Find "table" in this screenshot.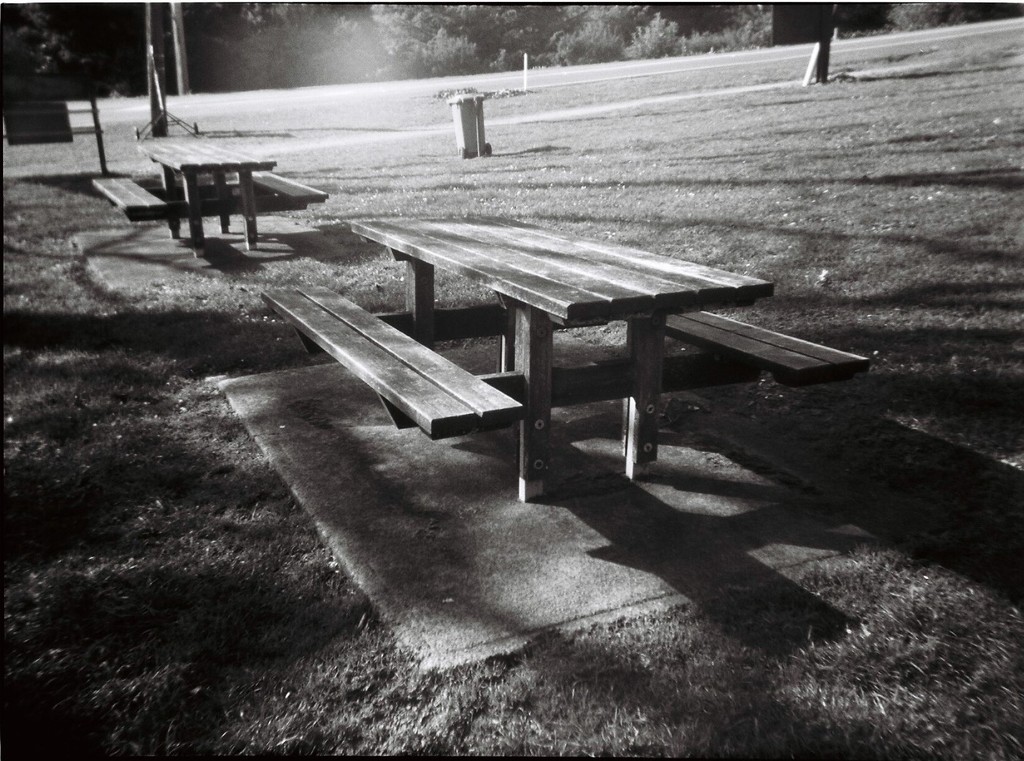
The bounding box for "table" is <box>349,207,772,505</box>.
